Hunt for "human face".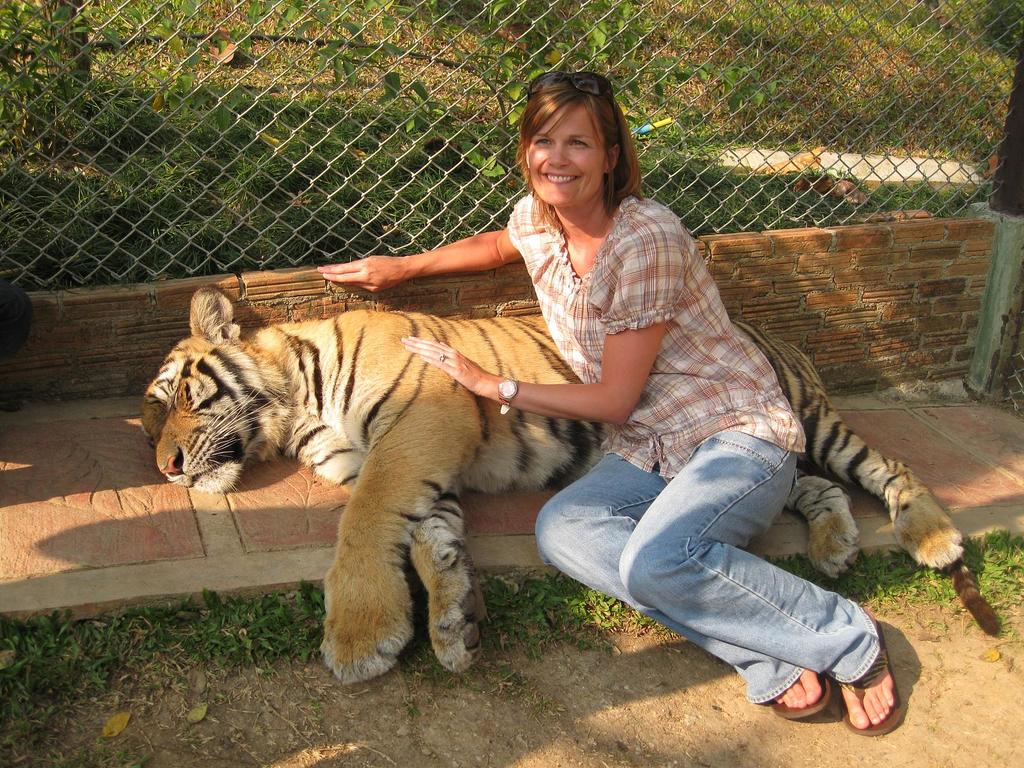
Hunted down at select_region(527, 99, 601, 207).
